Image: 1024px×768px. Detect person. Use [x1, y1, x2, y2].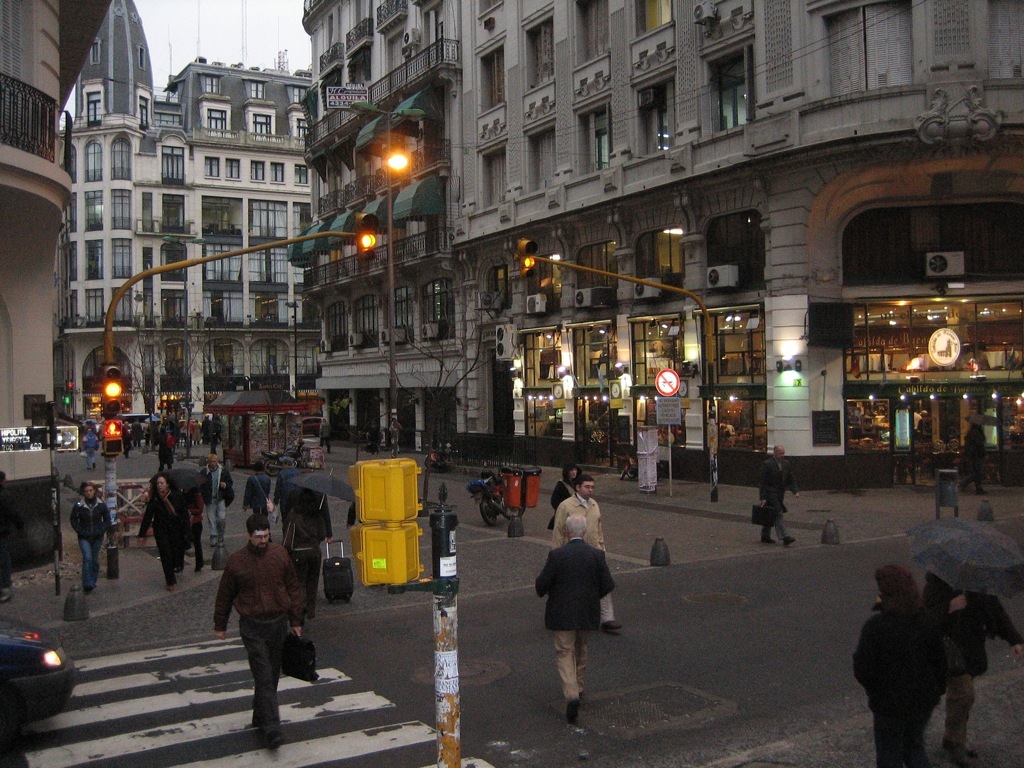
[135, 475, 183, 591].
